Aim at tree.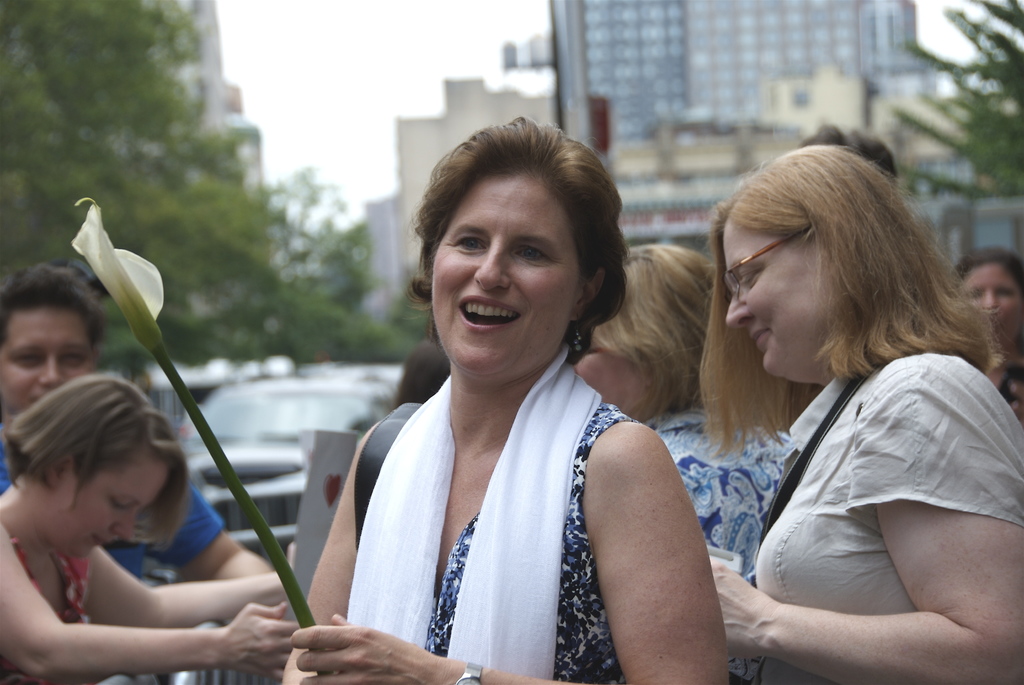
Aimed at region(0, 0, 424, 353).
